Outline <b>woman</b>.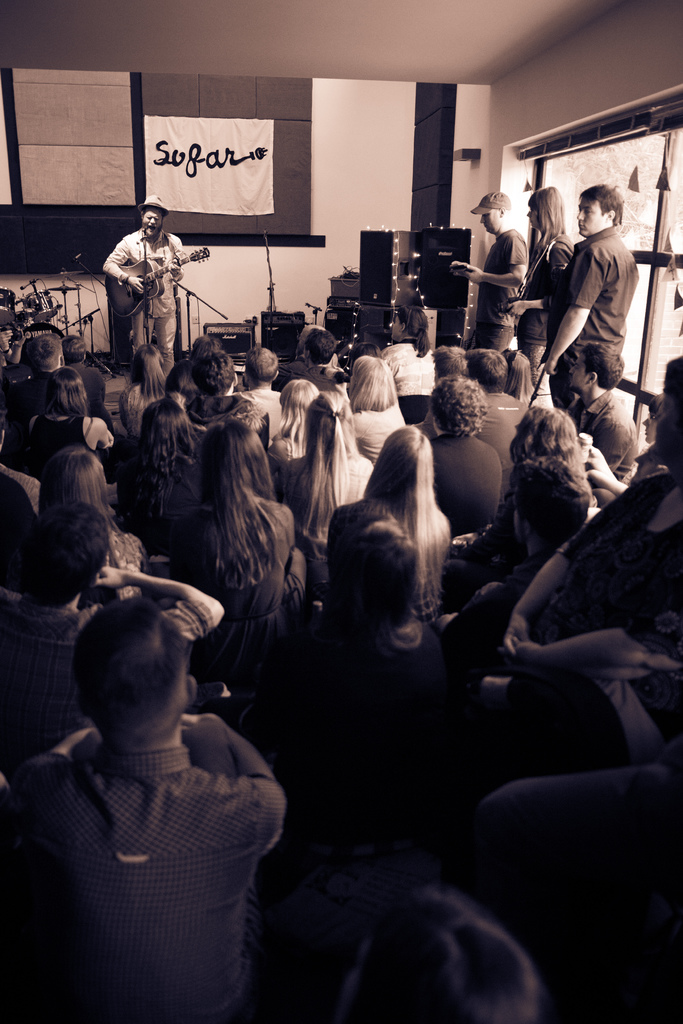
Outline: locate(452, 396, 595, 587).
